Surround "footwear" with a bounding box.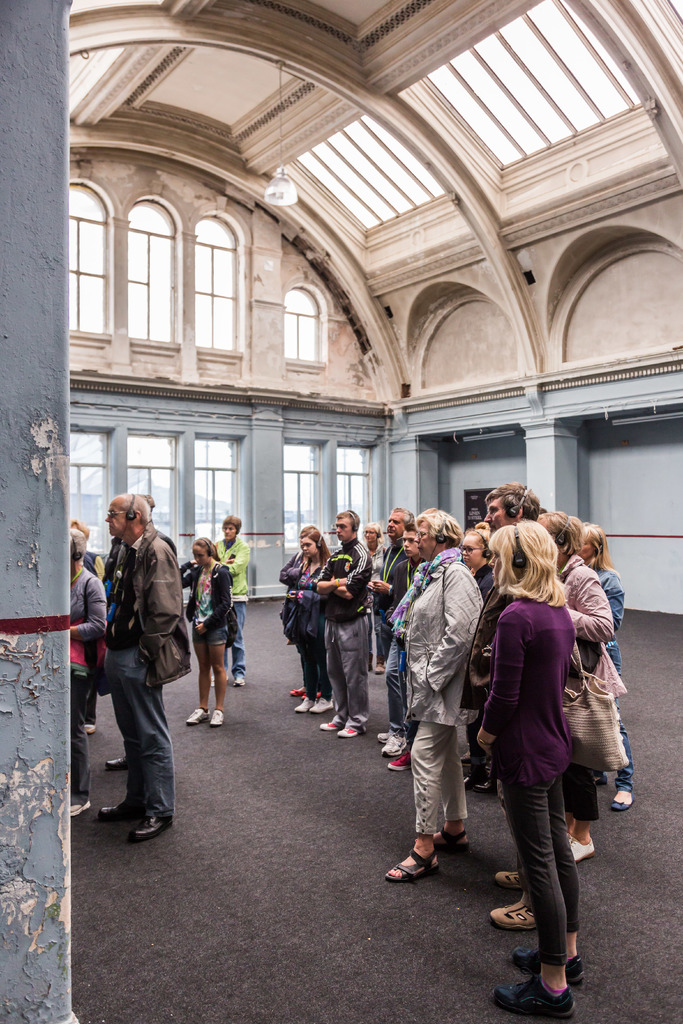
crop(186, 707, 204, 724).
